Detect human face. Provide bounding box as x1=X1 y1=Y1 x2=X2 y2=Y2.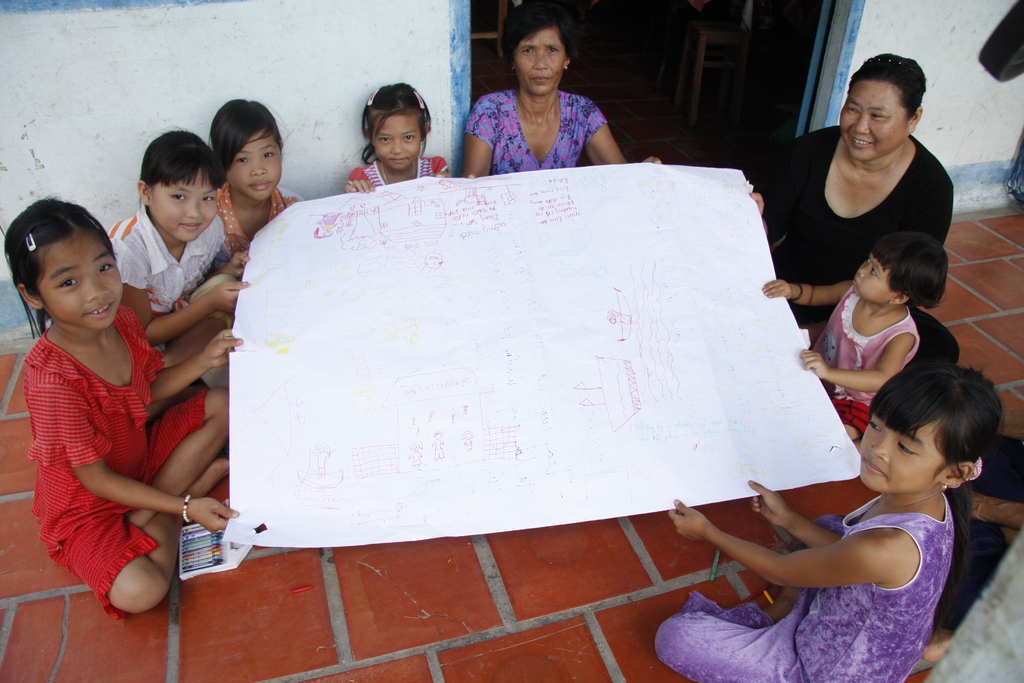
x1=33 y1=233 x2=121 y2=327.
